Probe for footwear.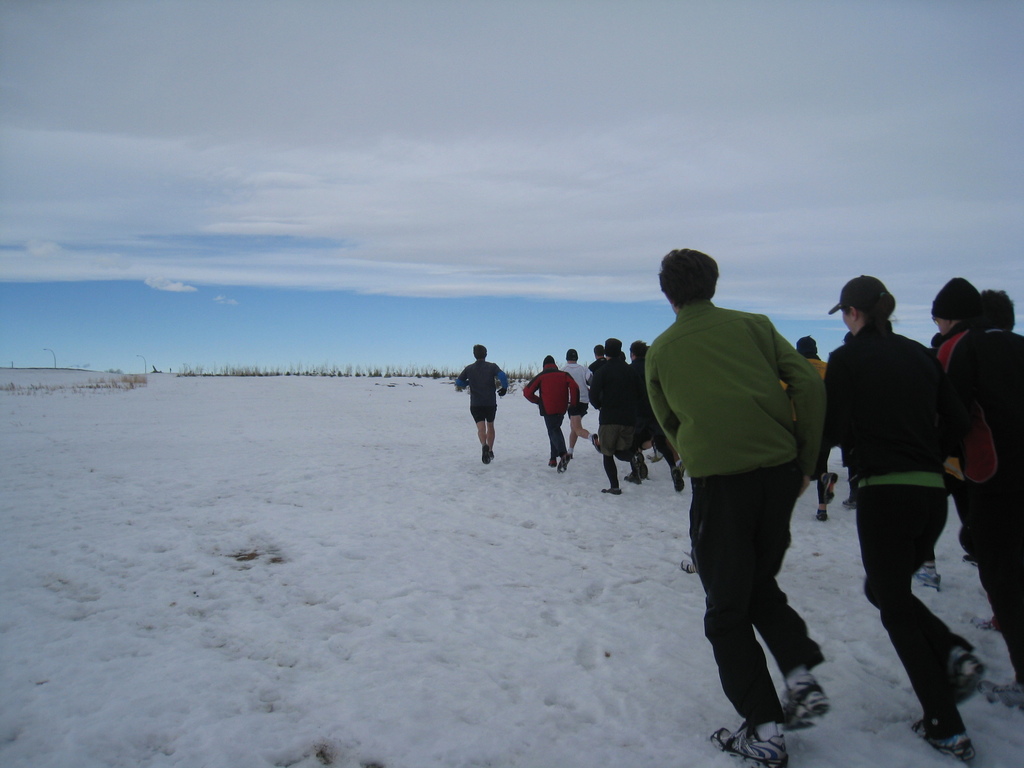
Probe result: rect(819, 478, 837, 504).
